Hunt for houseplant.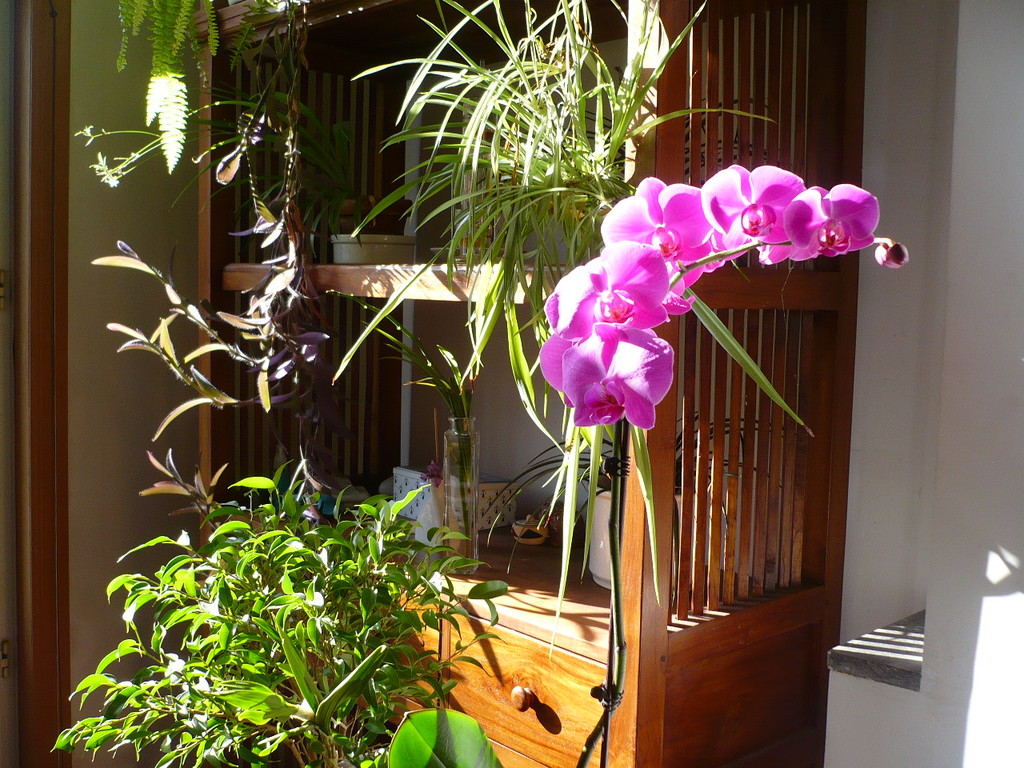
Hunted down at (71, 402, 456, 767).
